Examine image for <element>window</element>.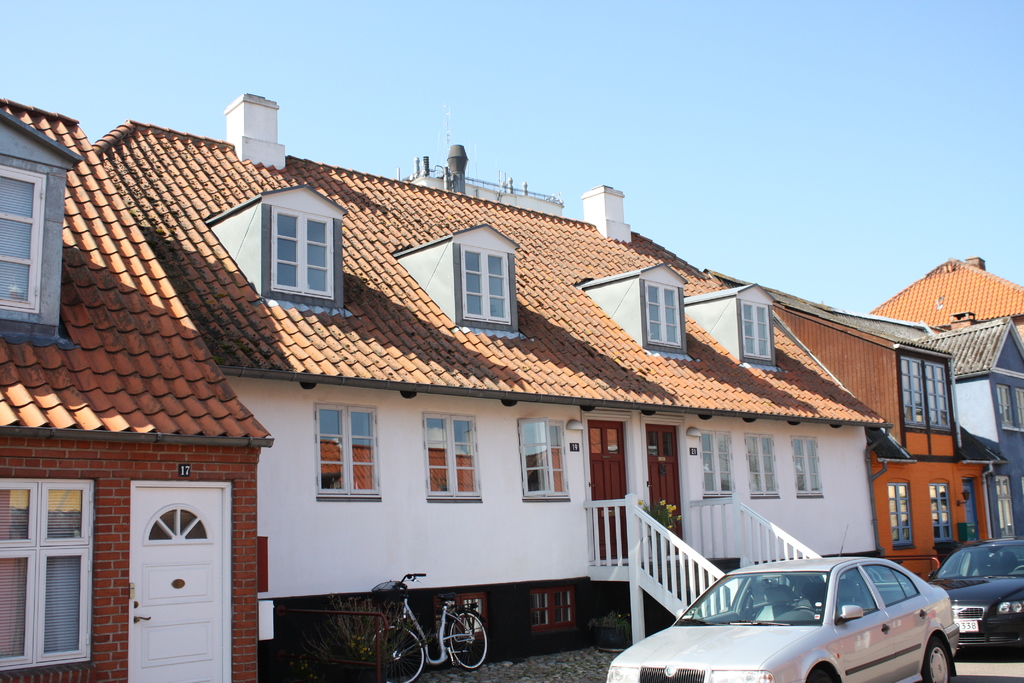
Examination result: [425, 415, 475, 493].
